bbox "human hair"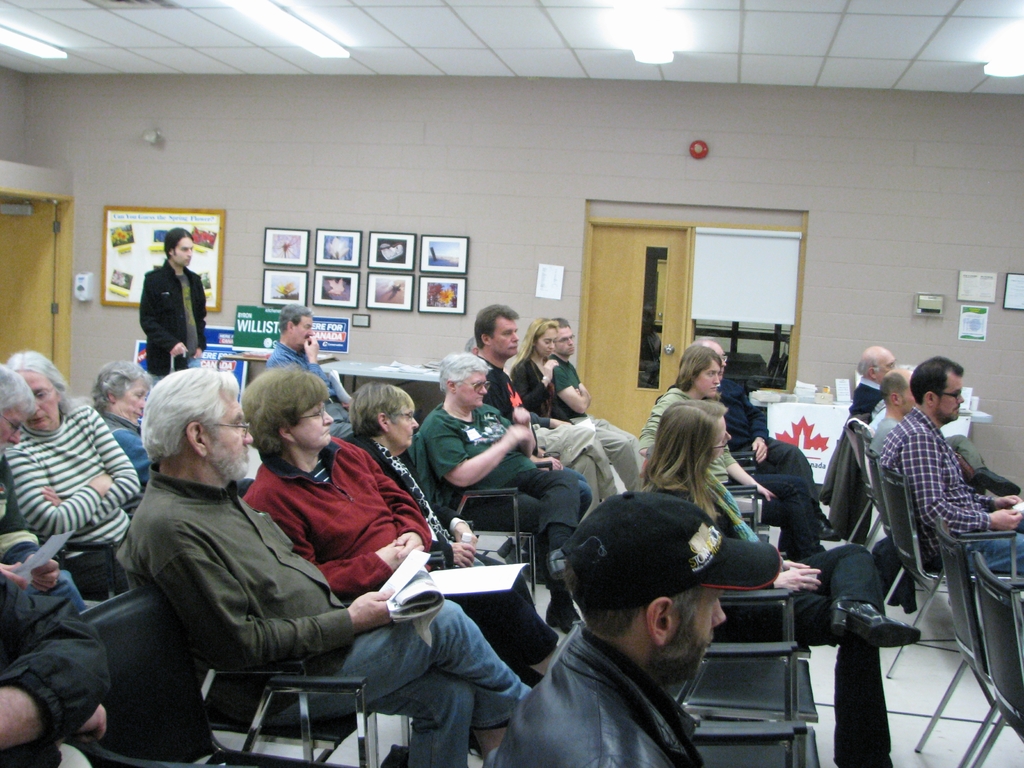
select_region(908, 356, 966, 406)
